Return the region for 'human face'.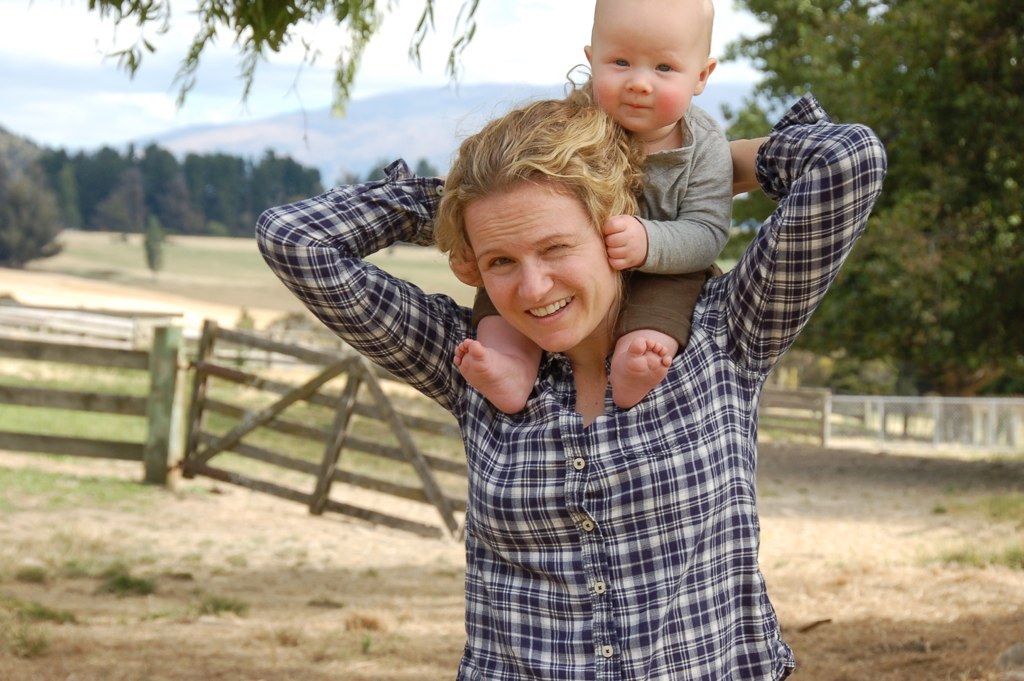
bbox=[592, 12, 689, 128].
